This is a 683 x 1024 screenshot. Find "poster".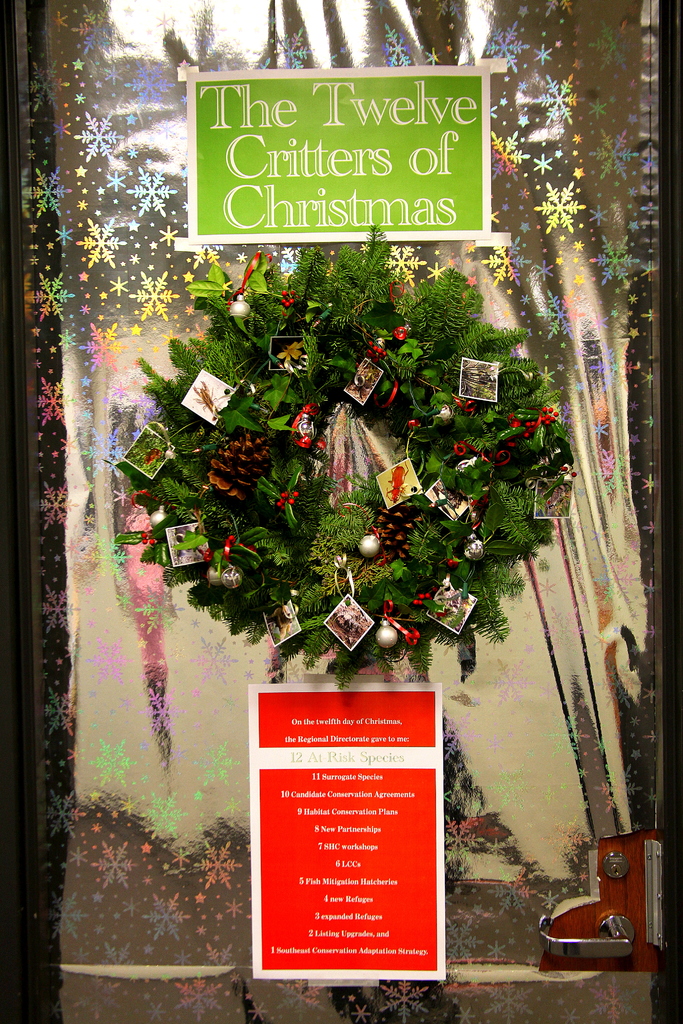
Bounding box: detection(237, 671, 451, 968).
